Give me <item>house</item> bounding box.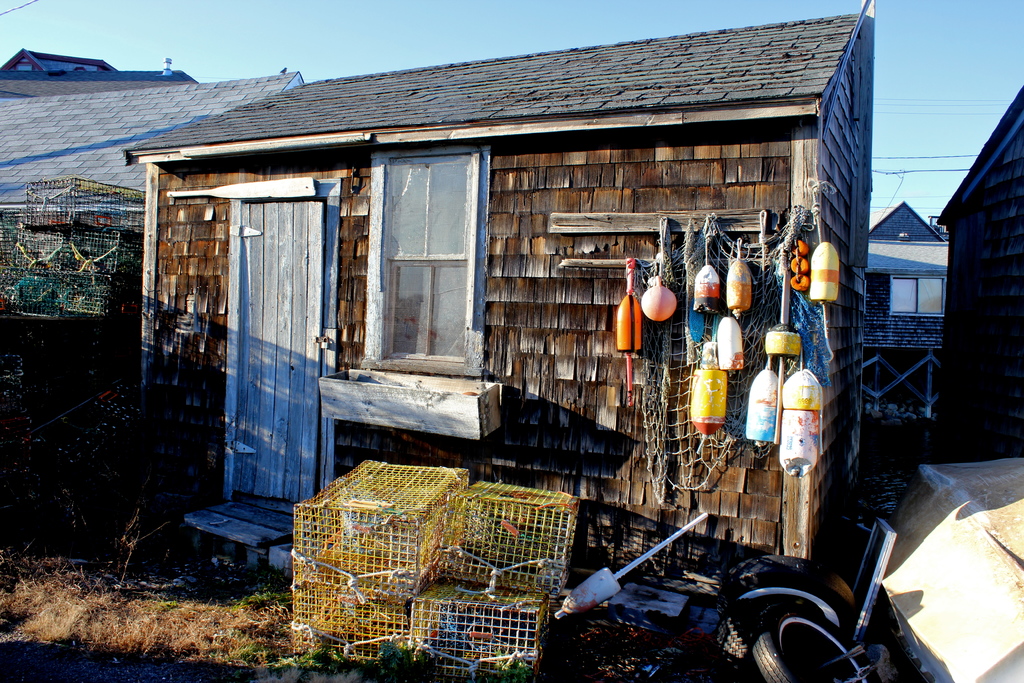
detection(0, 53, 317, 547).
